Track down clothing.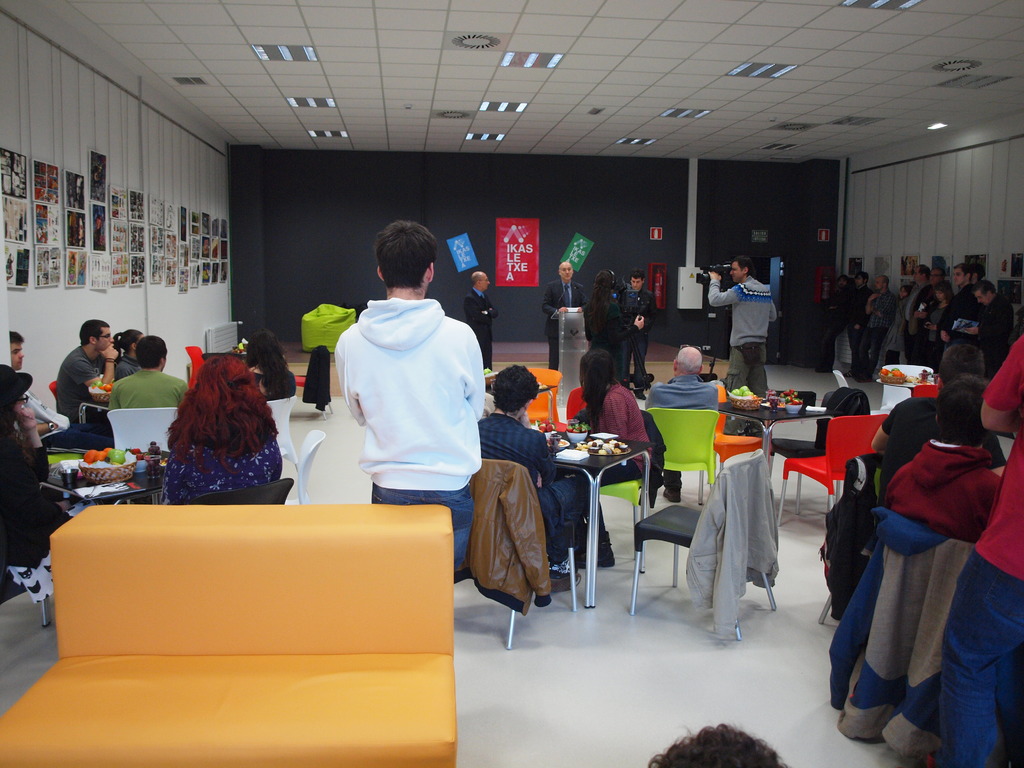
Tracked to detection(710, 276, 780, 396).
